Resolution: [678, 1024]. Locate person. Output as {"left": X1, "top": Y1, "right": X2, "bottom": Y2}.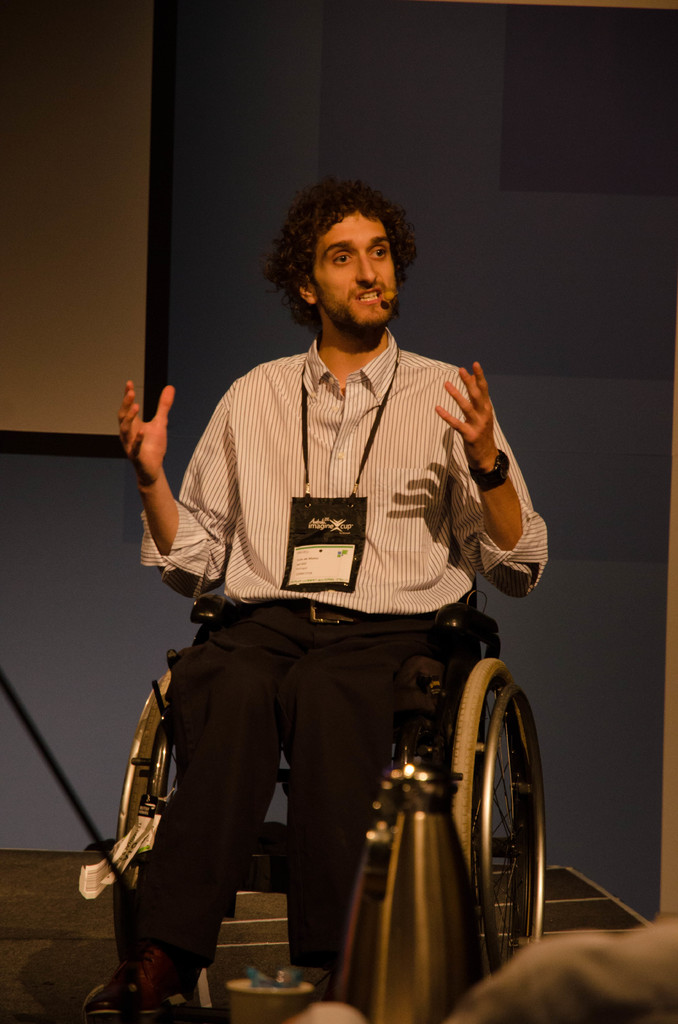
{"left": 140, "top": 156, "right": 549, "bottom": 965}.
